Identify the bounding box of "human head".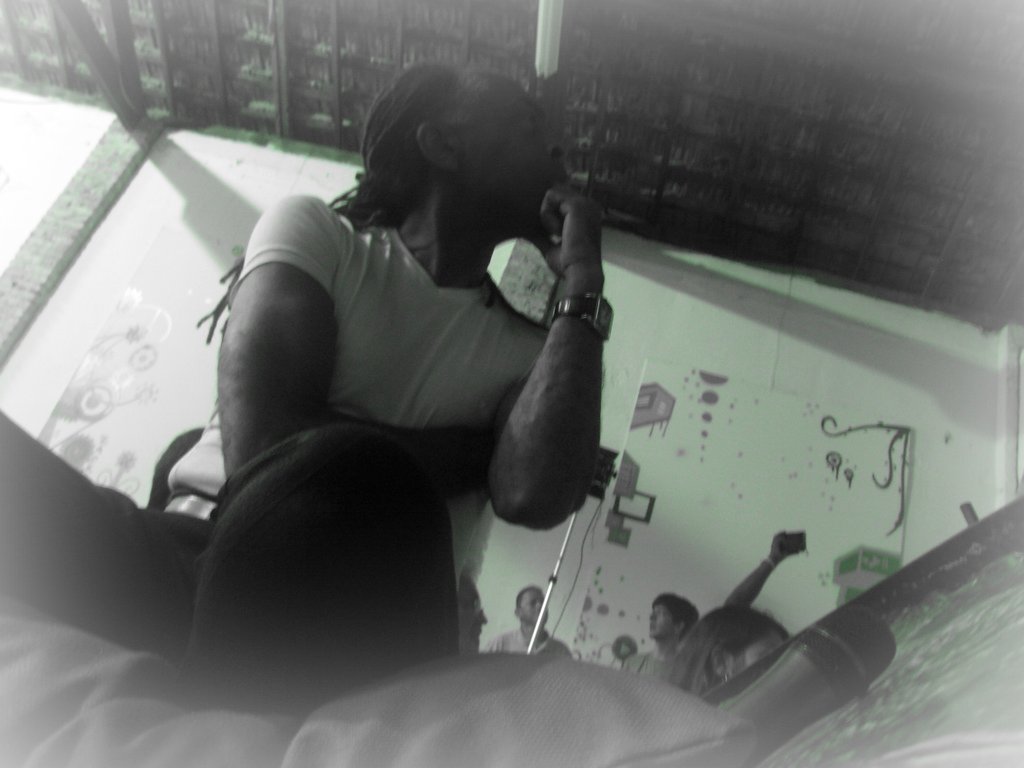
BBox(461, 577, 488, 660).
